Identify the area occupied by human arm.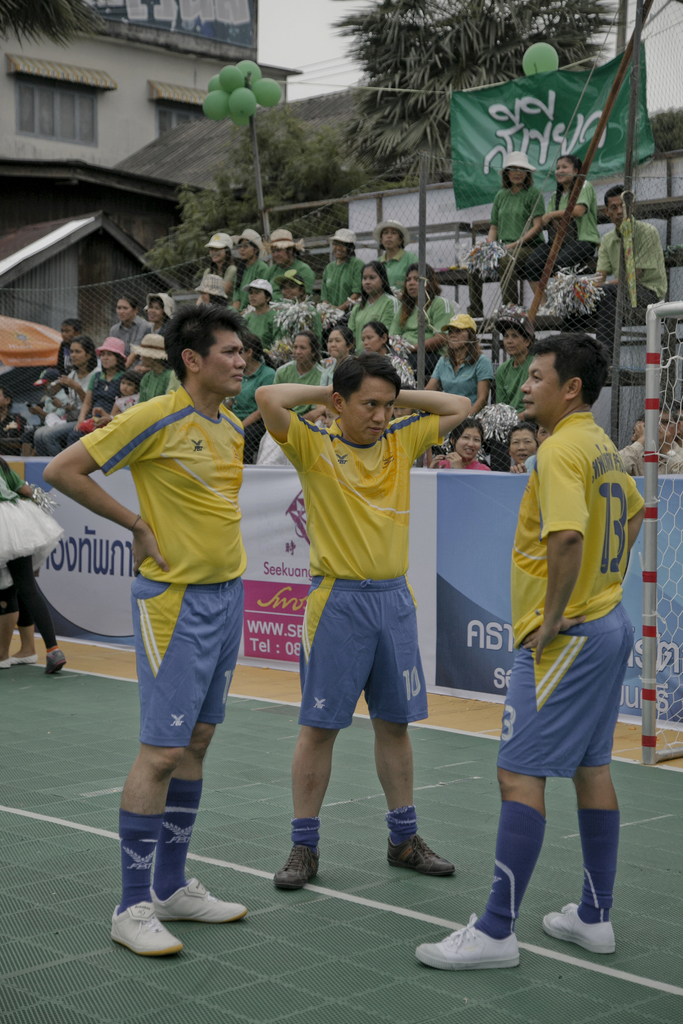
Area: pyautogui.locateOnScreen(637, 251, 646, 280).
